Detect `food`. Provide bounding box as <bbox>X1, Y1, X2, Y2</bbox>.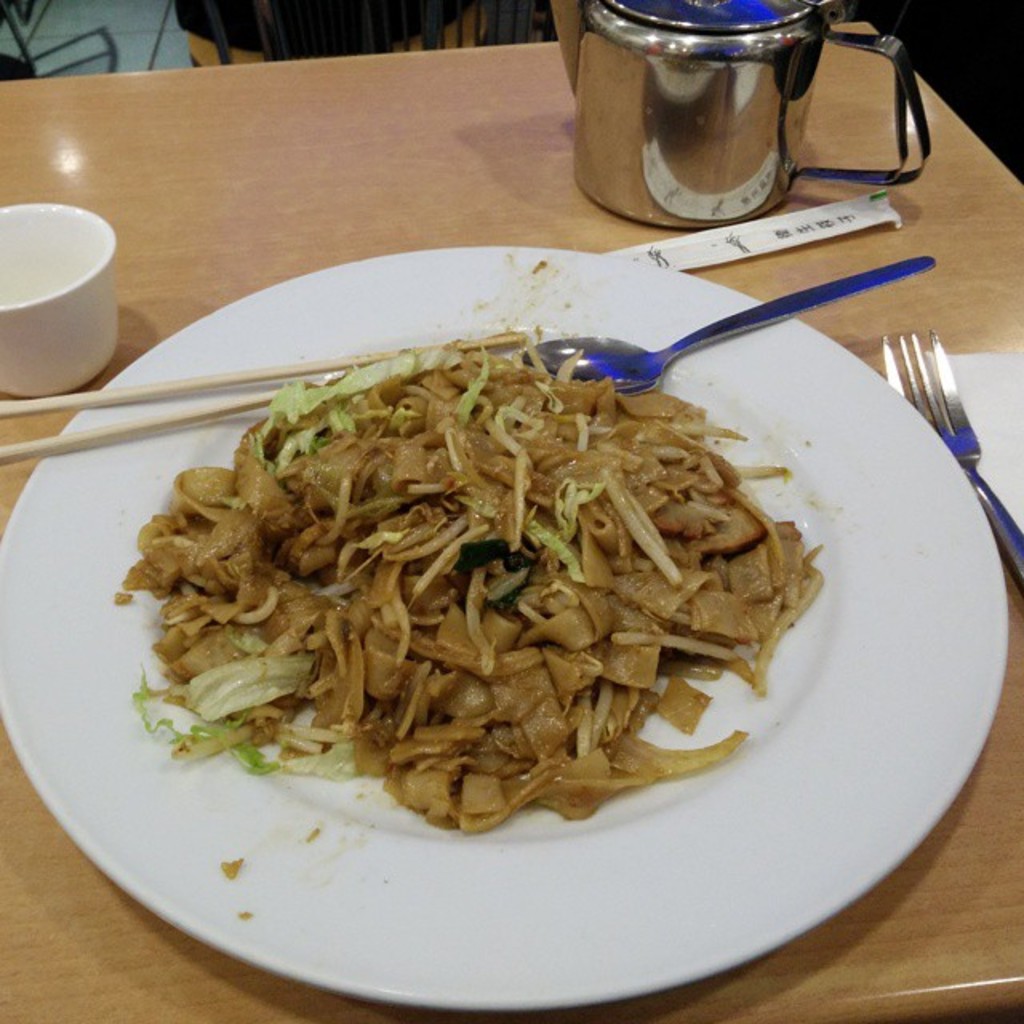
<bbox>112, 405, 786, 854</bbox>.
